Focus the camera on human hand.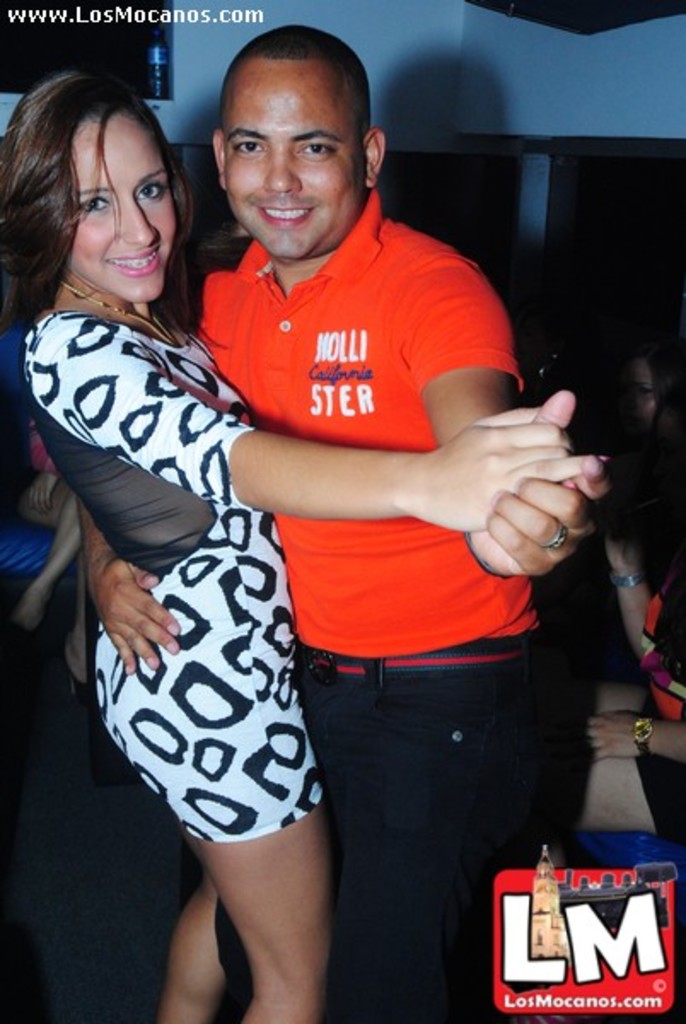
Focus region: {"x1": 462, "y1": 387, "x2": 609, "y2": 579}.
